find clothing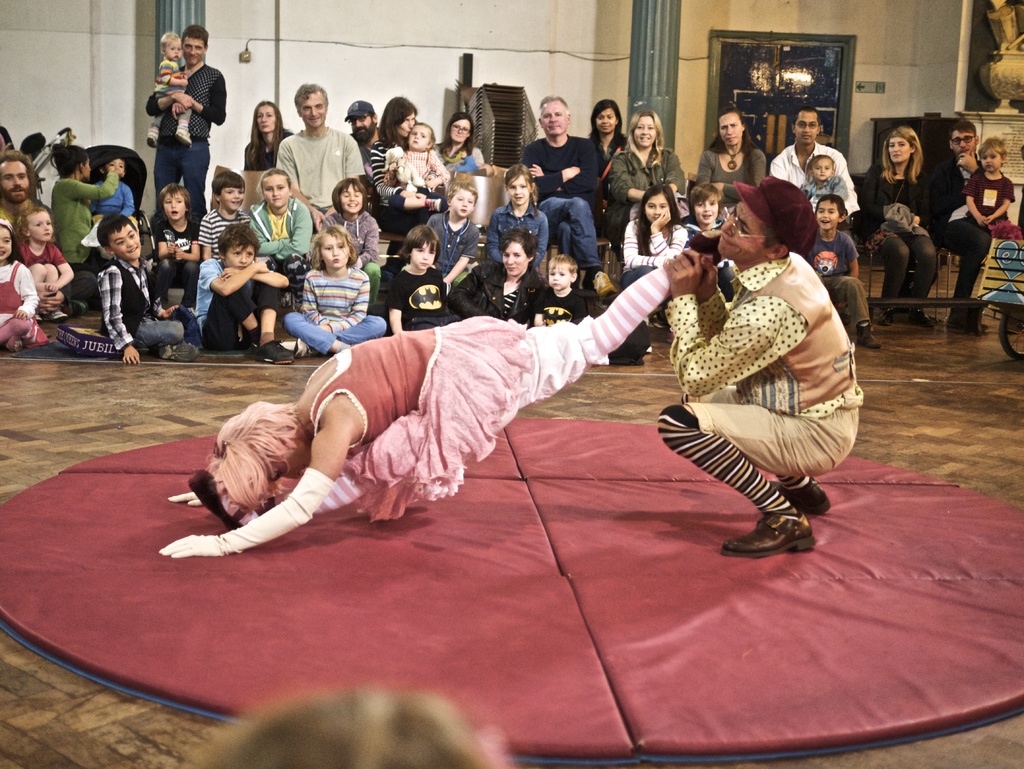
rect(816, 231, 861, 270)
